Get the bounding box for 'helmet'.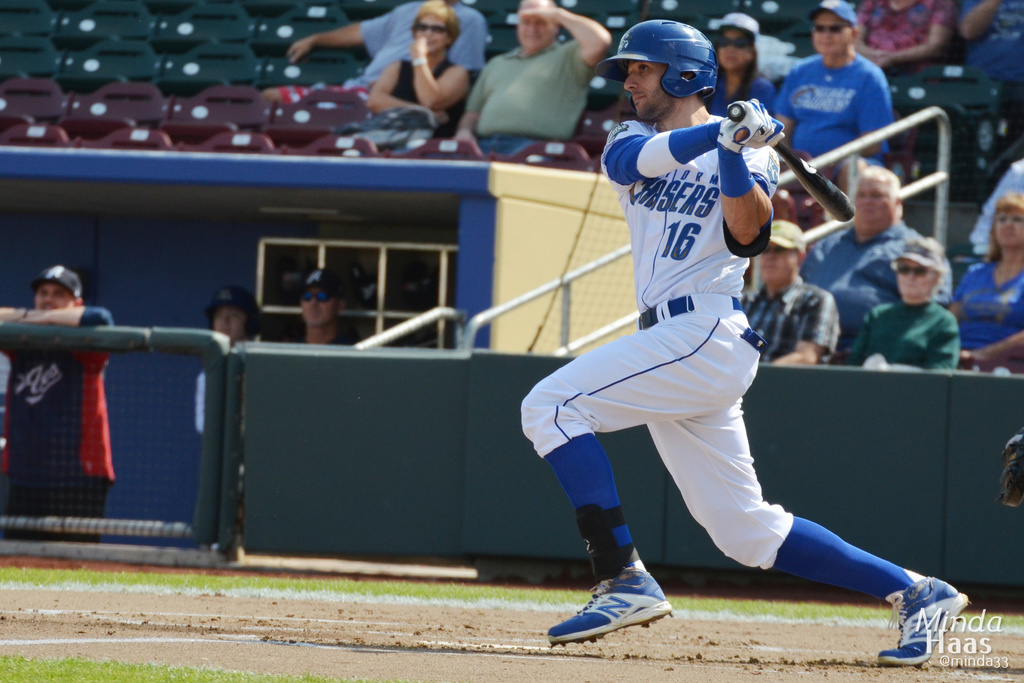
bbox=[618, 12, 742, 129].
